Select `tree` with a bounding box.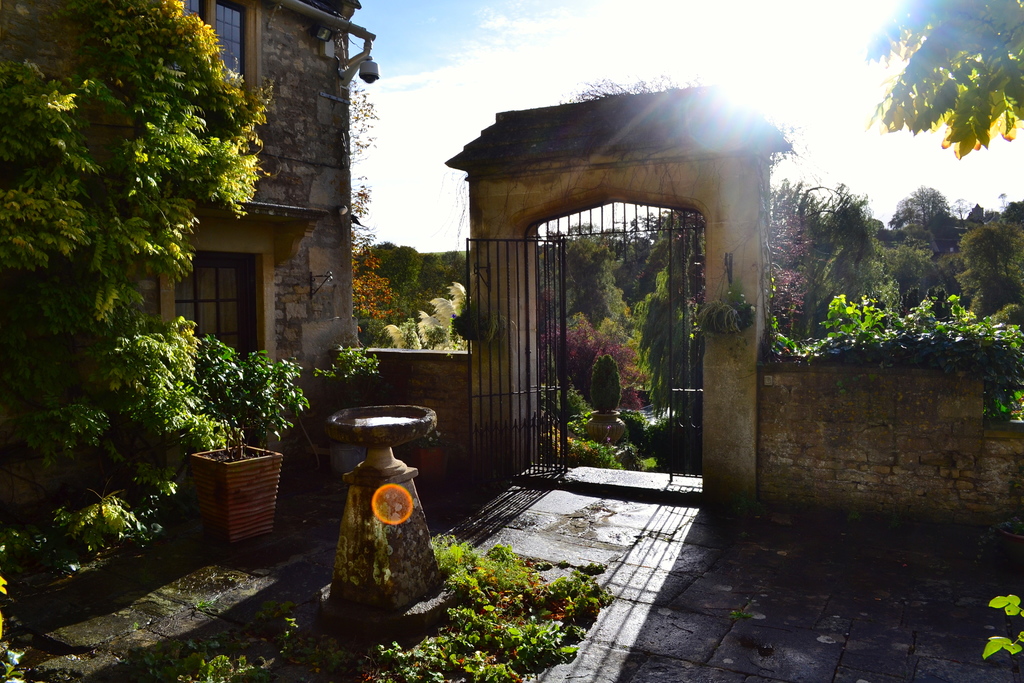
(630, 199, 724, 437).
